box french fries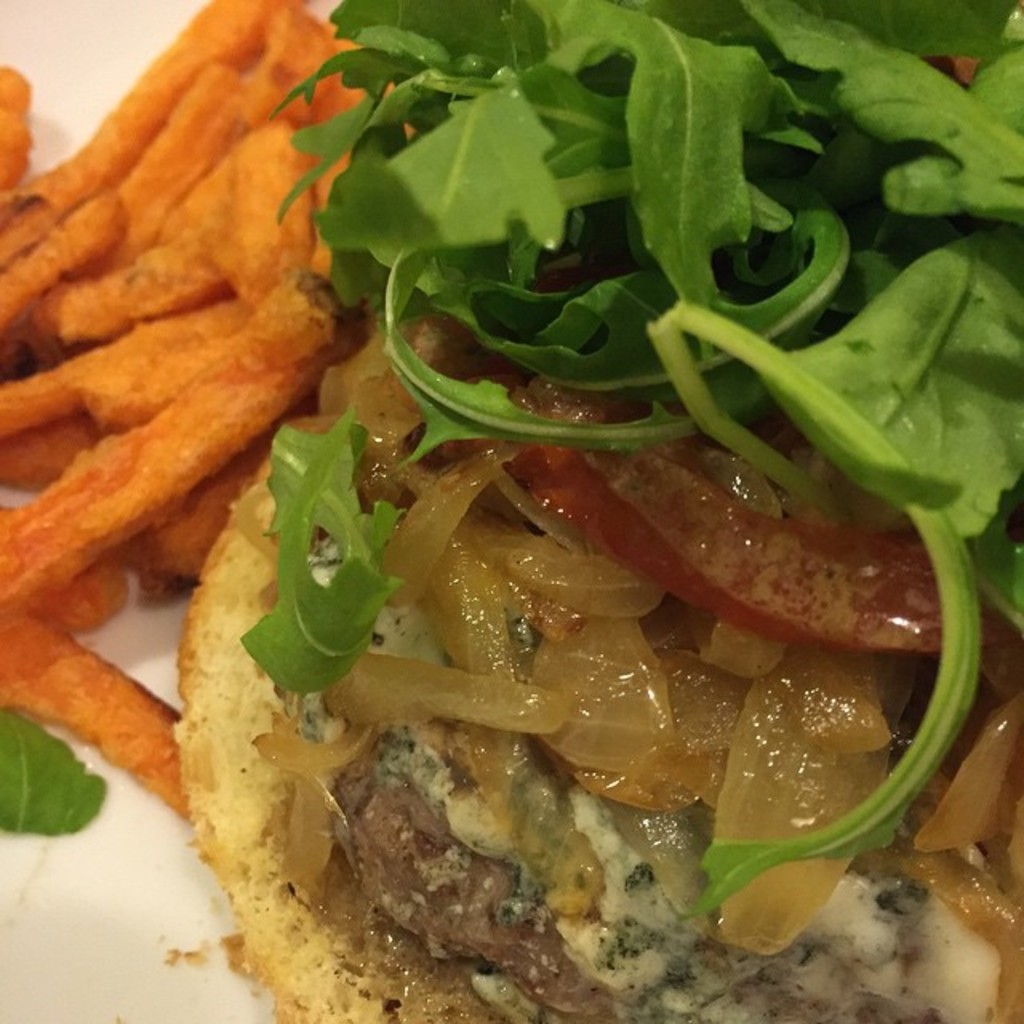
Rect(0, 610, 198, 826)
